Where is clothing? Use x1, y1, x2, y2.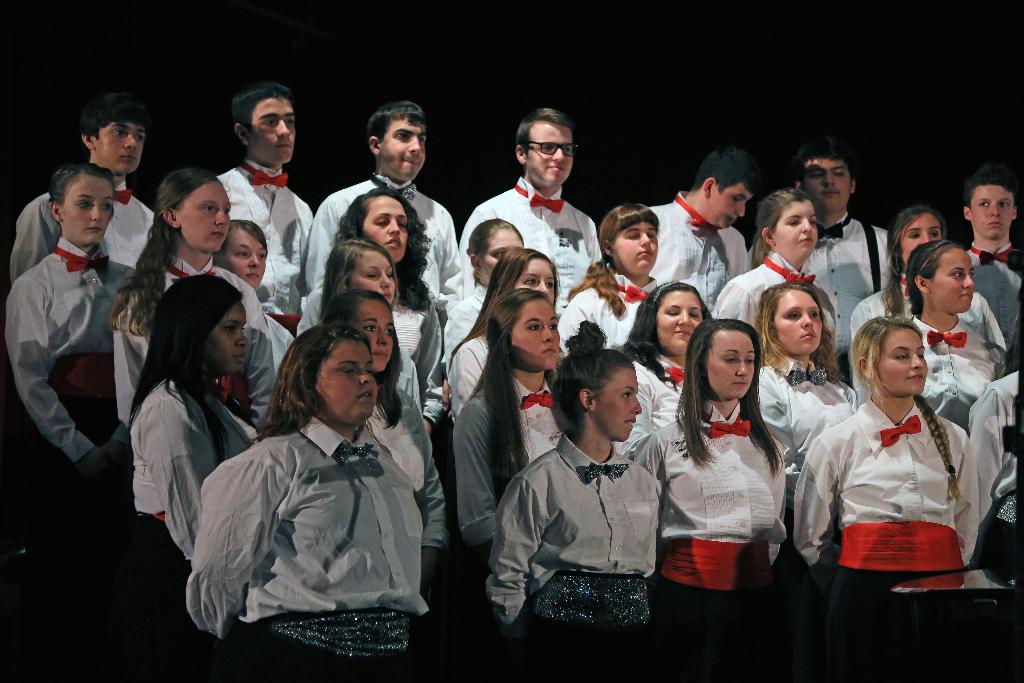
959, 239, 1023, 367.
